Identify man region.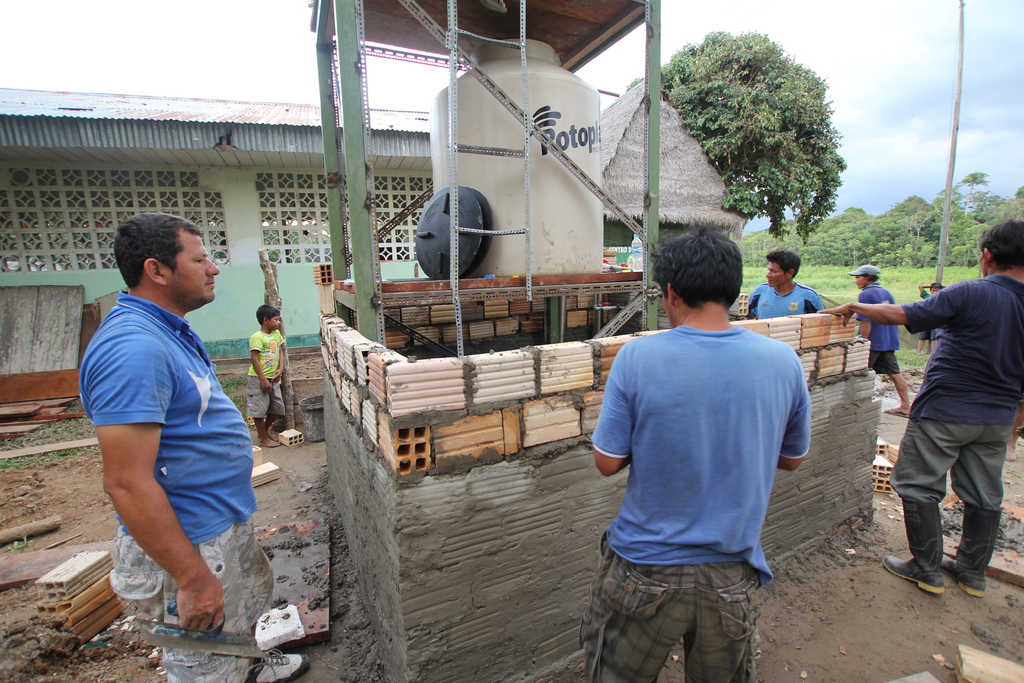
Region: detection(76, 215, 309, 682).
